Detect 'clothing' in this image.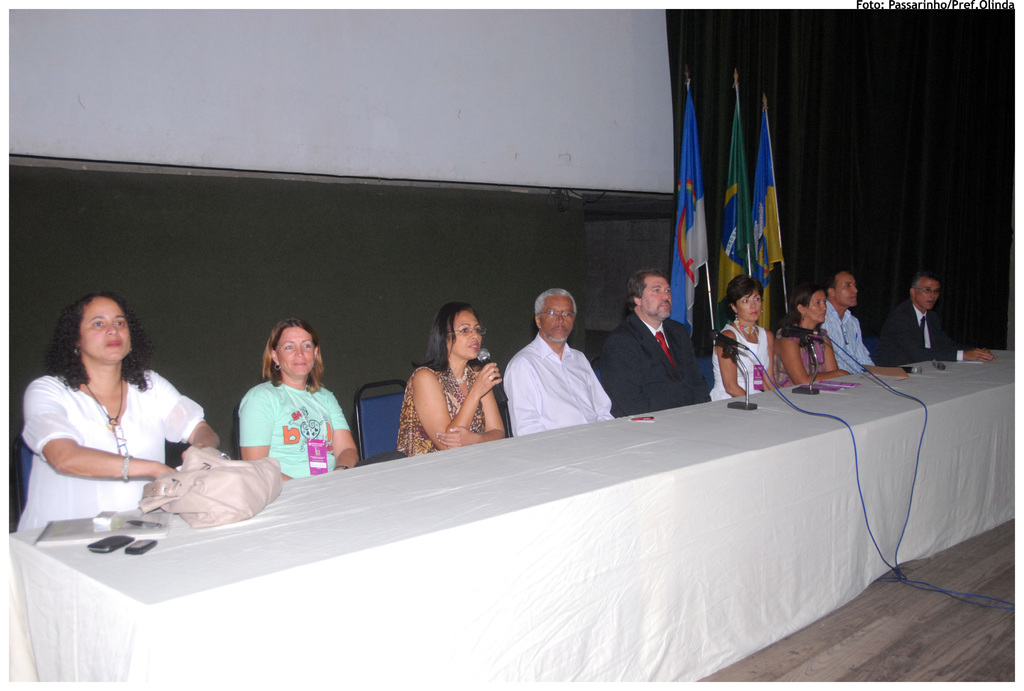
Detection: bbox=[877, 301, 964, 370].
